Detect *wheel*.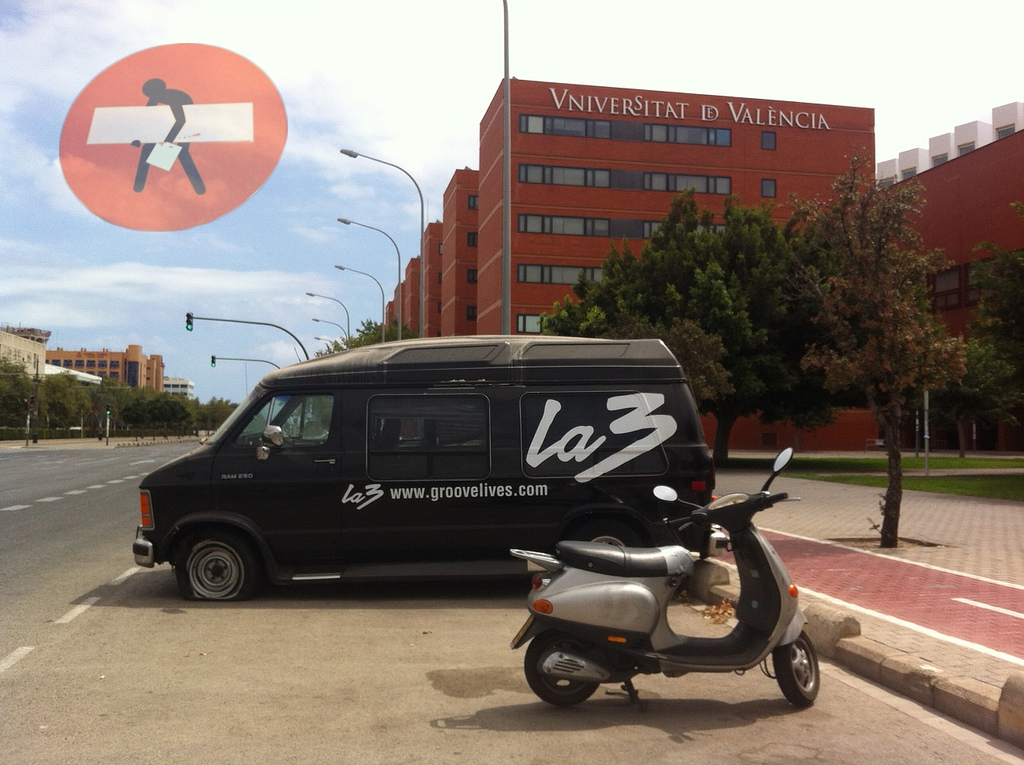
Detected at bbox=[770, 631, 824, 703].
